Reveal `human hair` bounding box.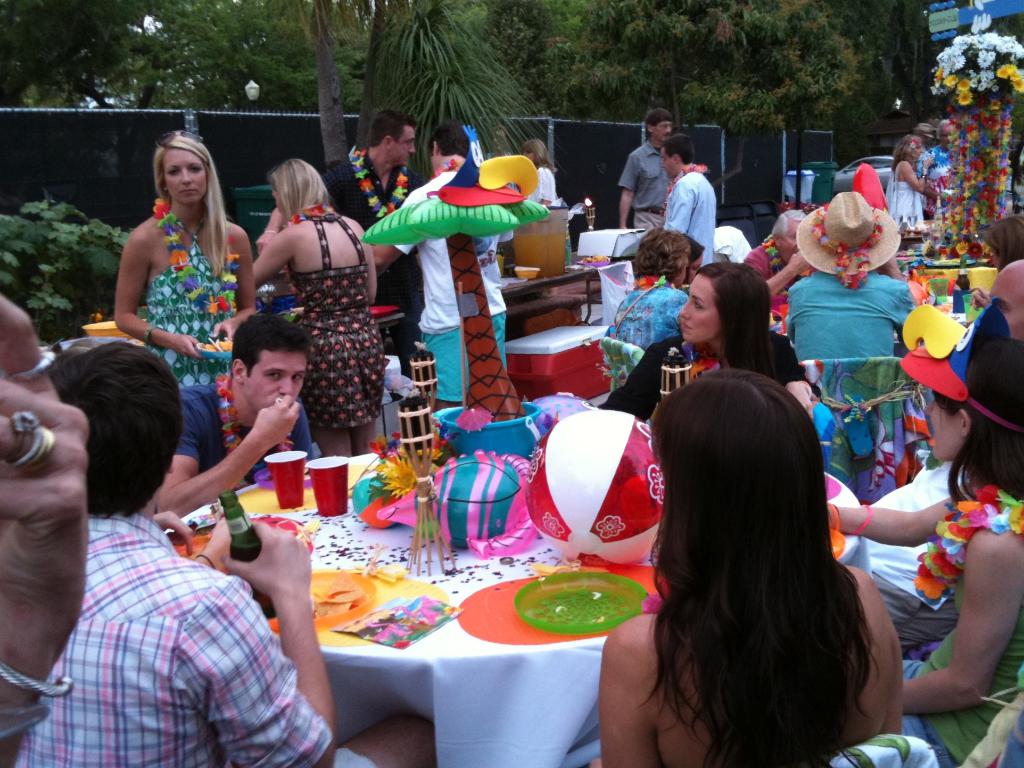
Revealed: [x1=47, y1=336, x2=178, y2=516].
